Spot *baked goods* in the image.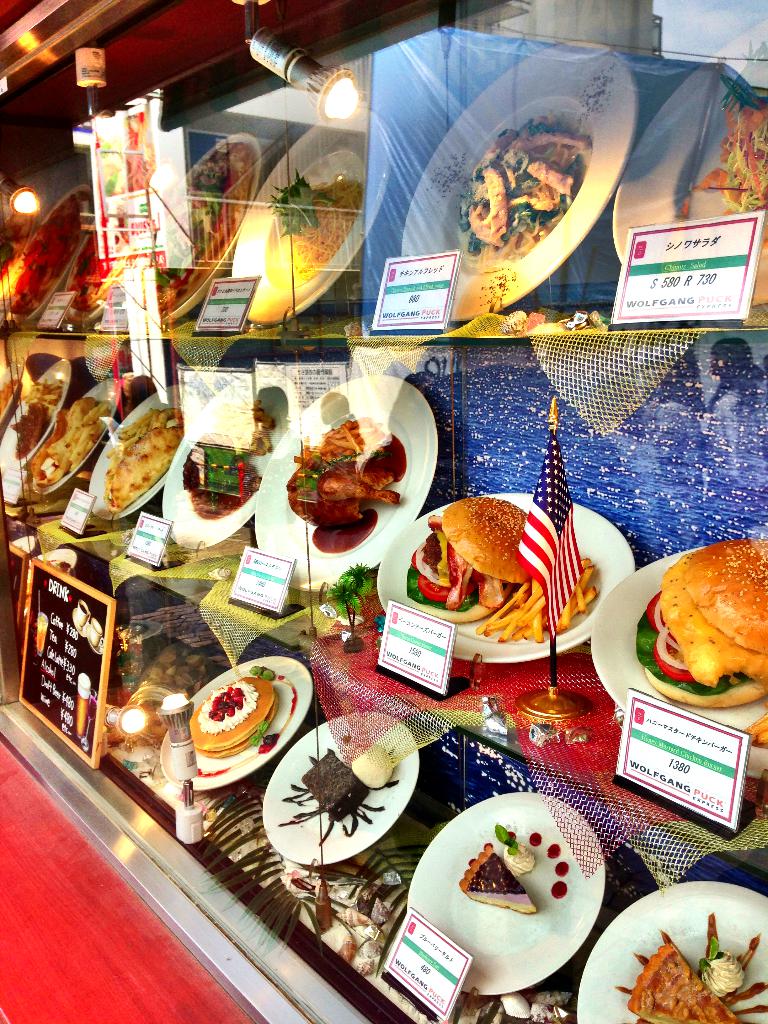
*baked goods* found at region(345, 737, 401, 790).
